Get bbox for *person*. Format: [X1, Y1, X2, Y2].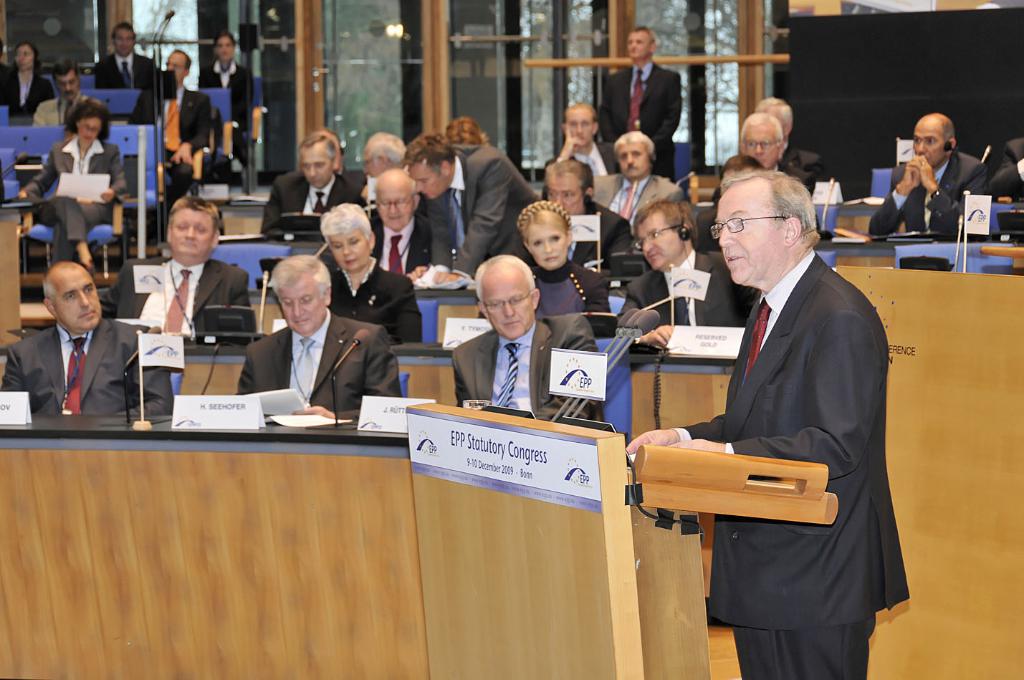
[368, 165, 436, 287].
